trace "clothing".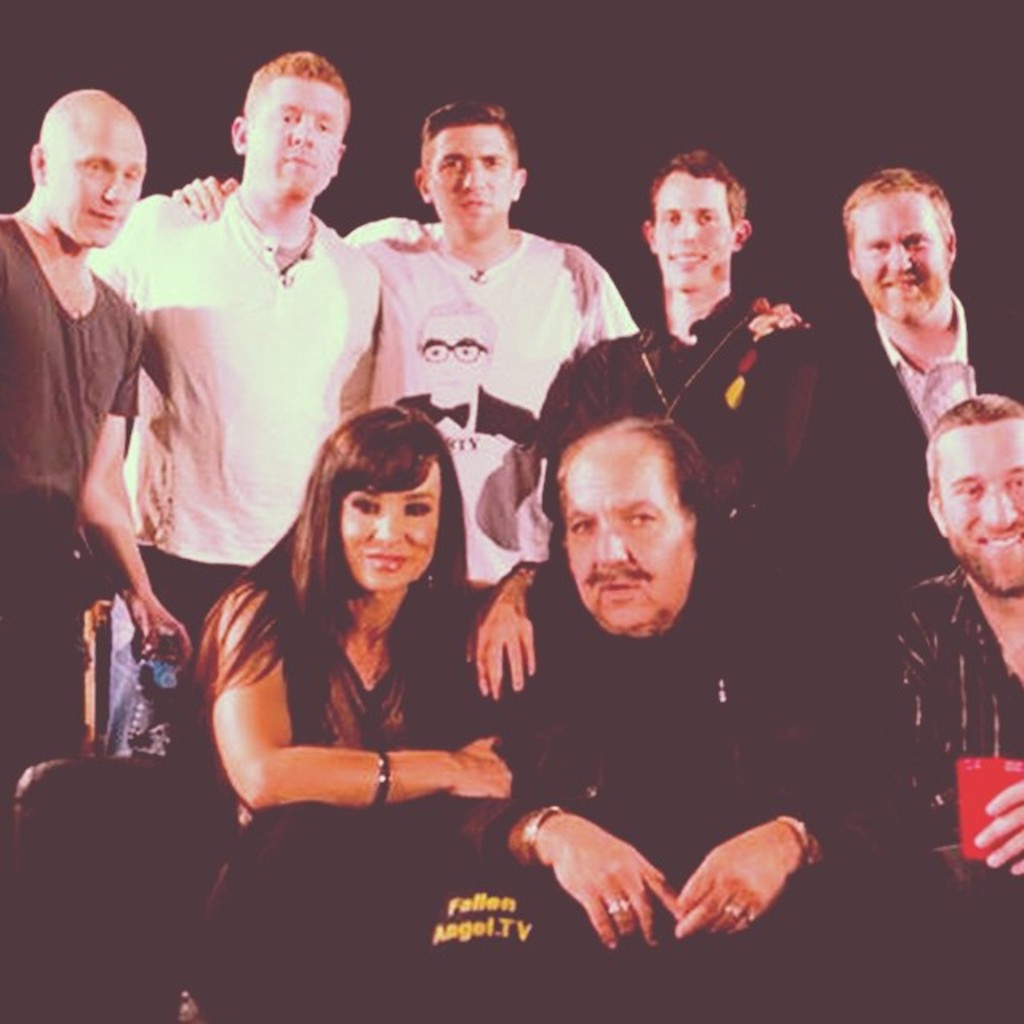
Traced to [821,282,1022,589].
